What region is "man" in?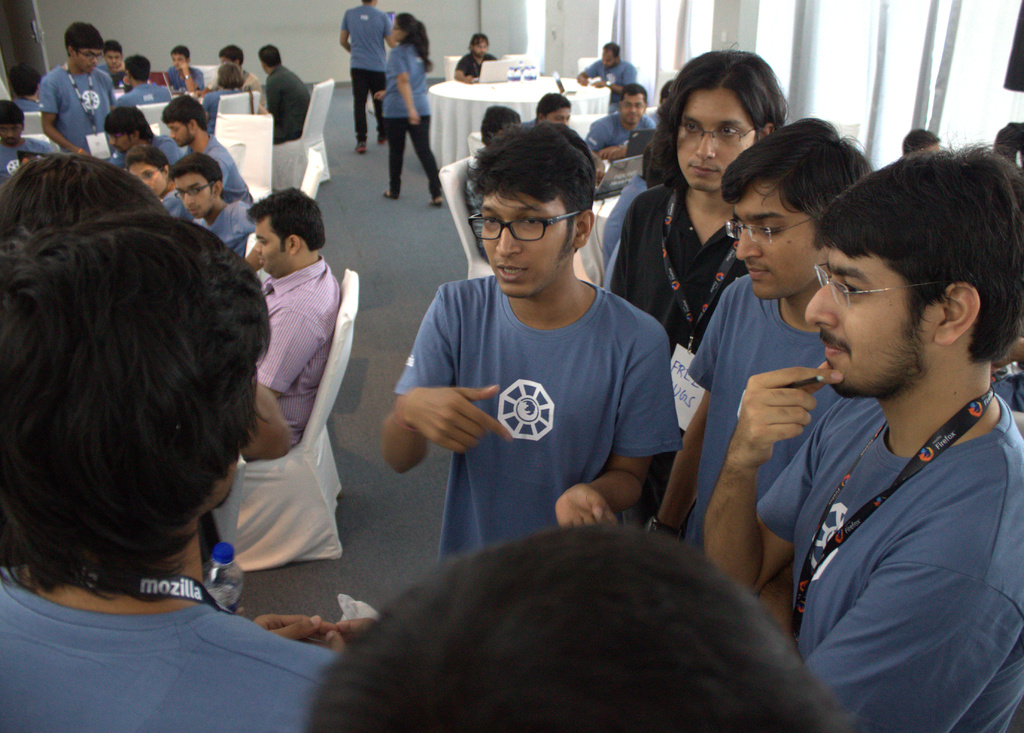
bbox=[388, 123, 681, 570].
